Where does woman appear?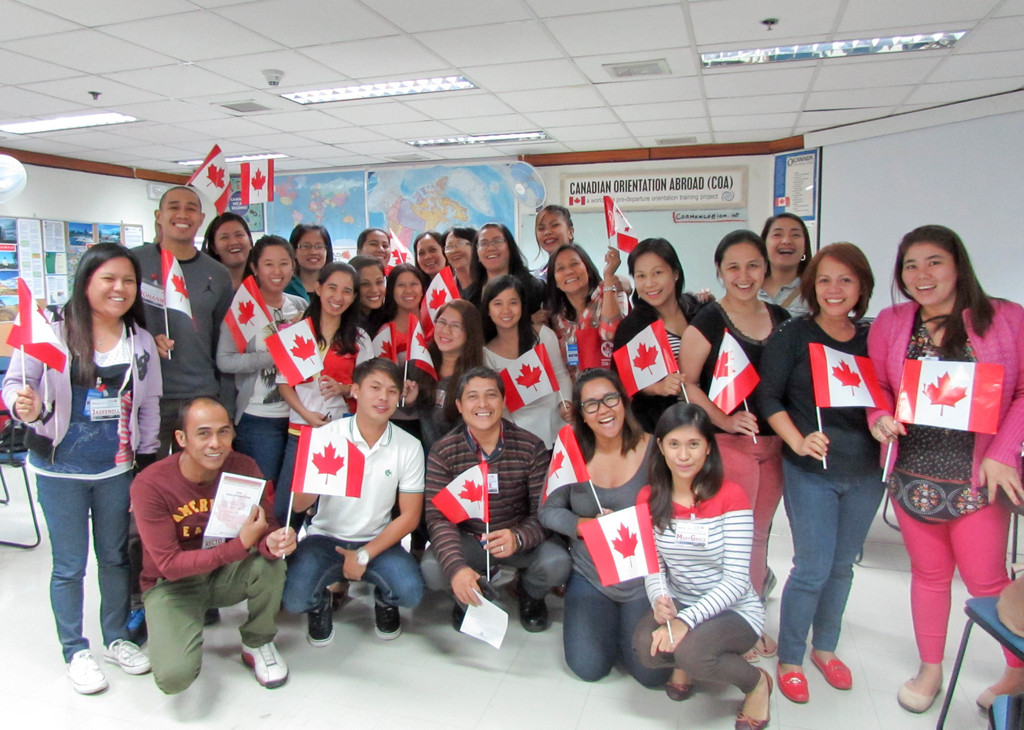
Appears at bbox=[0, 239, 165, 696].
